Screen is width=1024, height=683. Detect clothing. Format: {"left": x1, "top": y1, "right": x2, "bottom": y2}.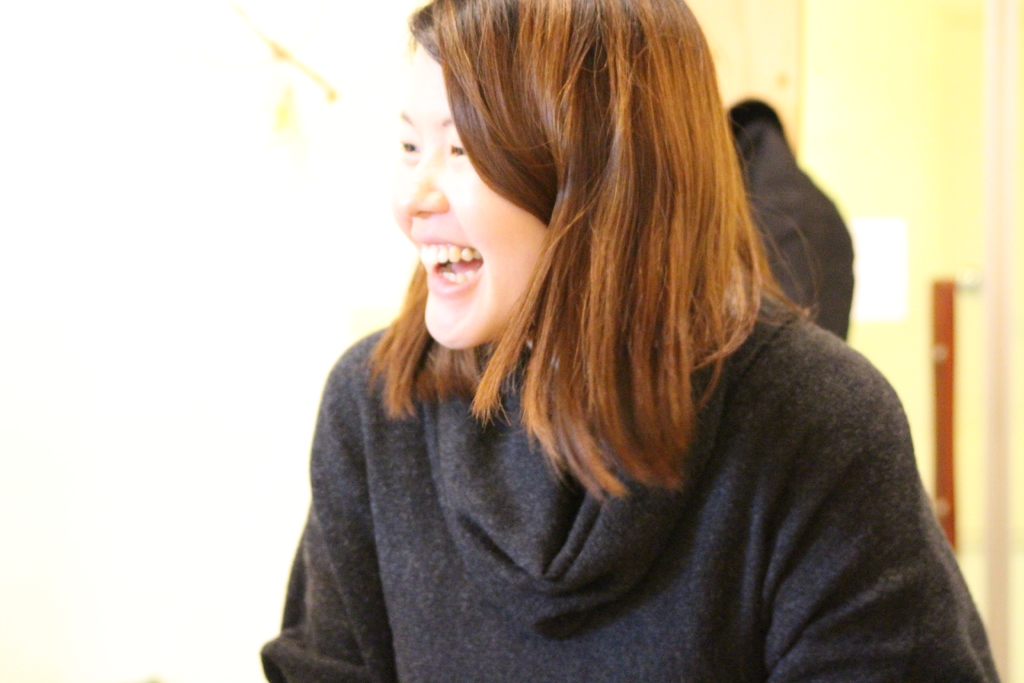
{"left": 746, "top": 122, "right": 849, "bottom": 338}.
